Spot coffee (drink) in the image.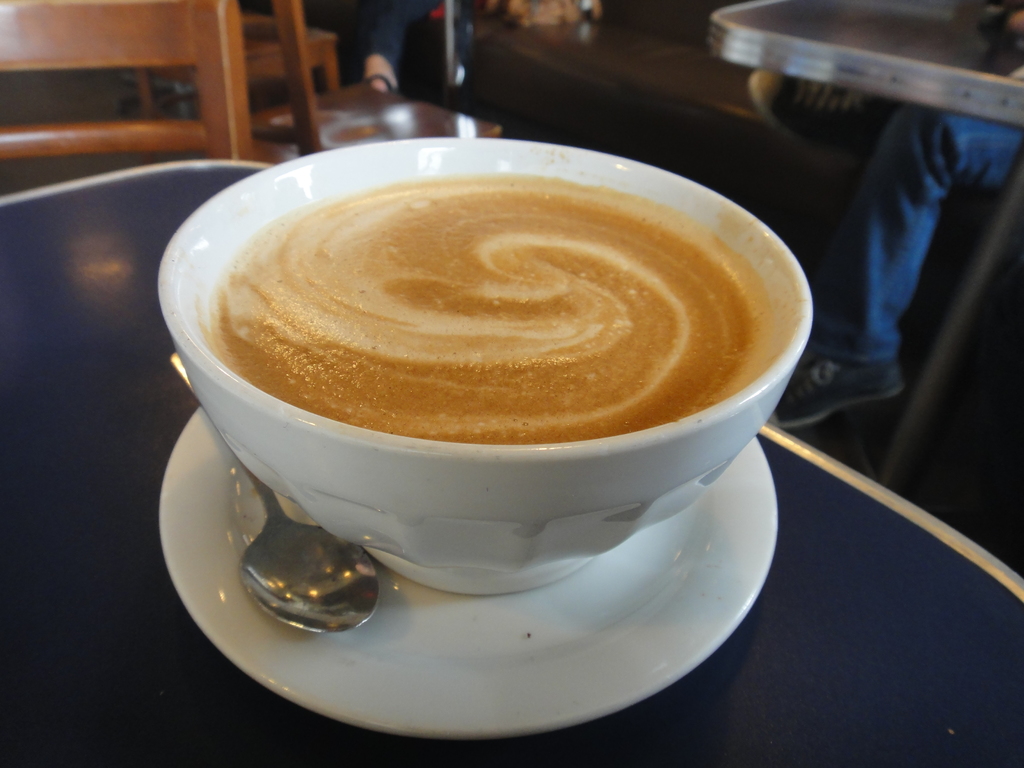
coffee (drink) found at [x1=211, y1=175, x2=778, y2=449].
